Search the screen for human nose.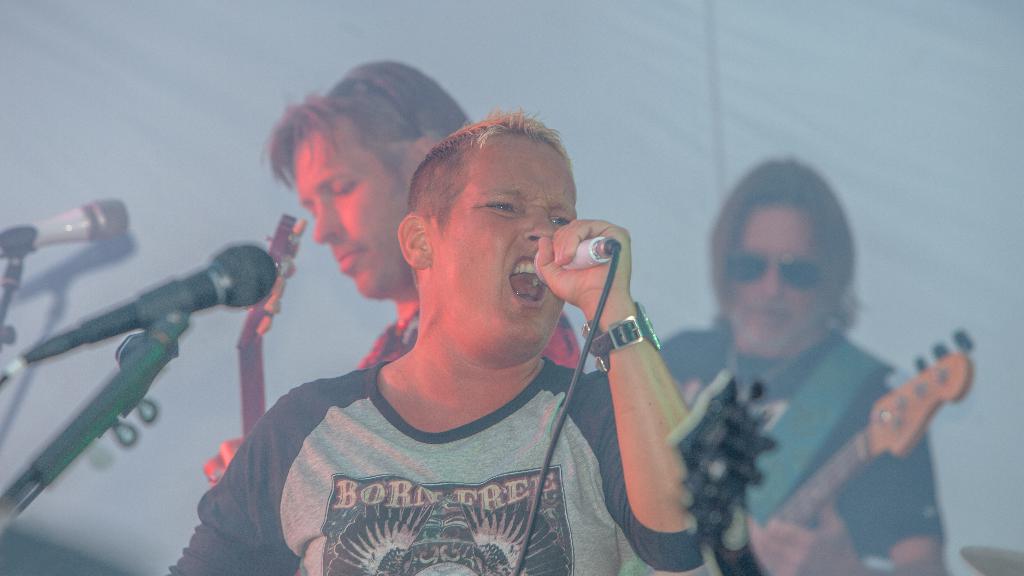
Found at BBox(524, 201, 559, 239).
